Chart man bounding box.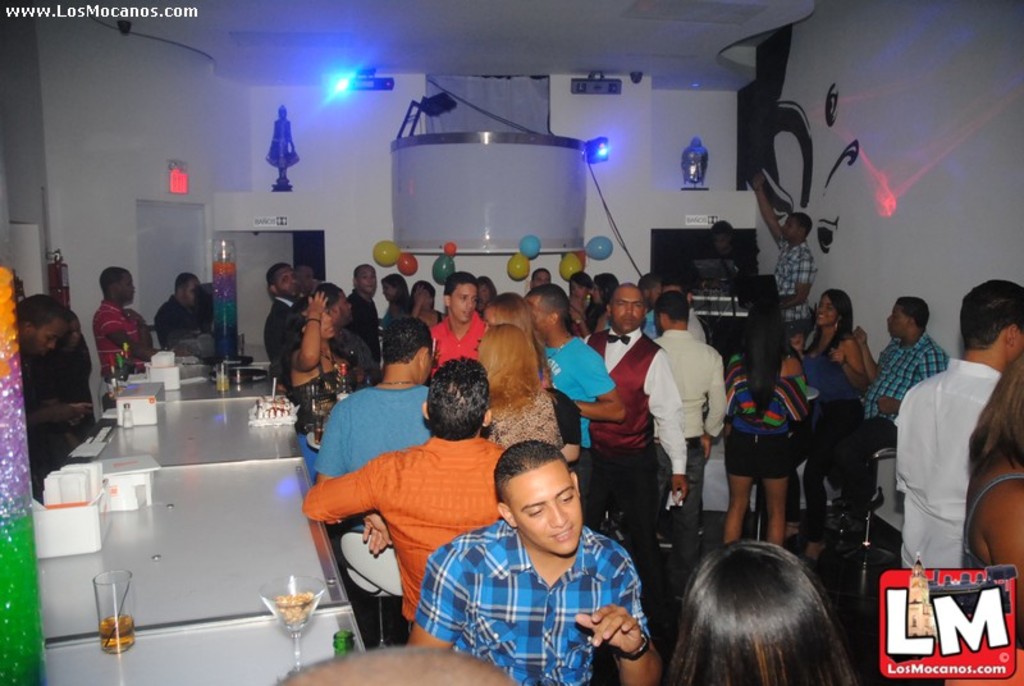
Charted: pyautogui.locateOnScreen(152, 273, 202, 358).
